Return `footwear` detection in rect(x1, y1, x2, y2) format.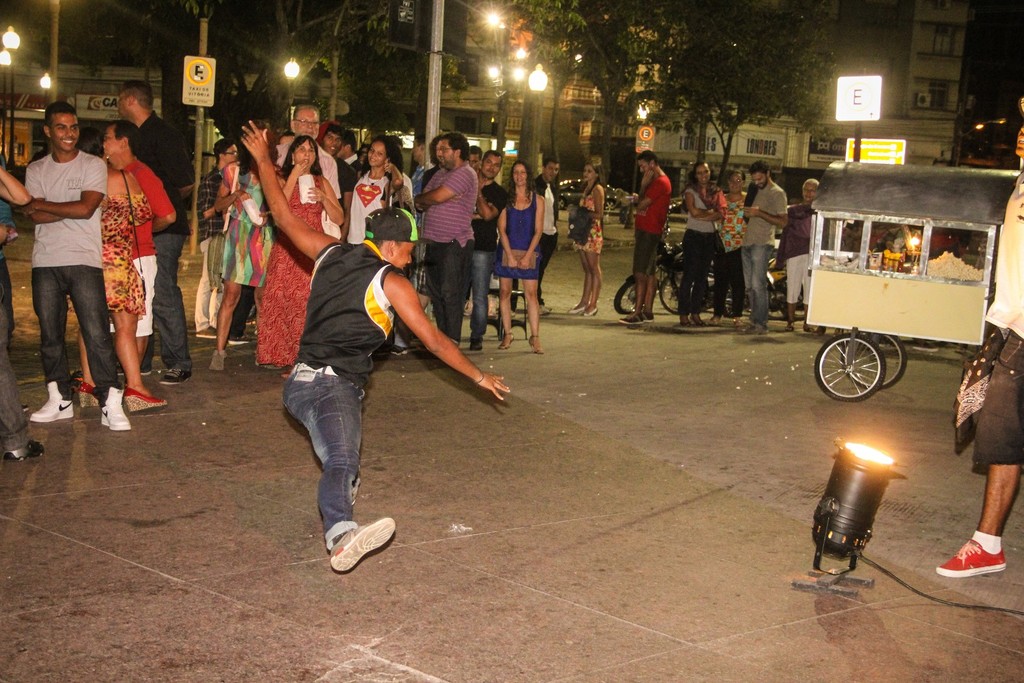
rect(583, 307, 596, 318).
